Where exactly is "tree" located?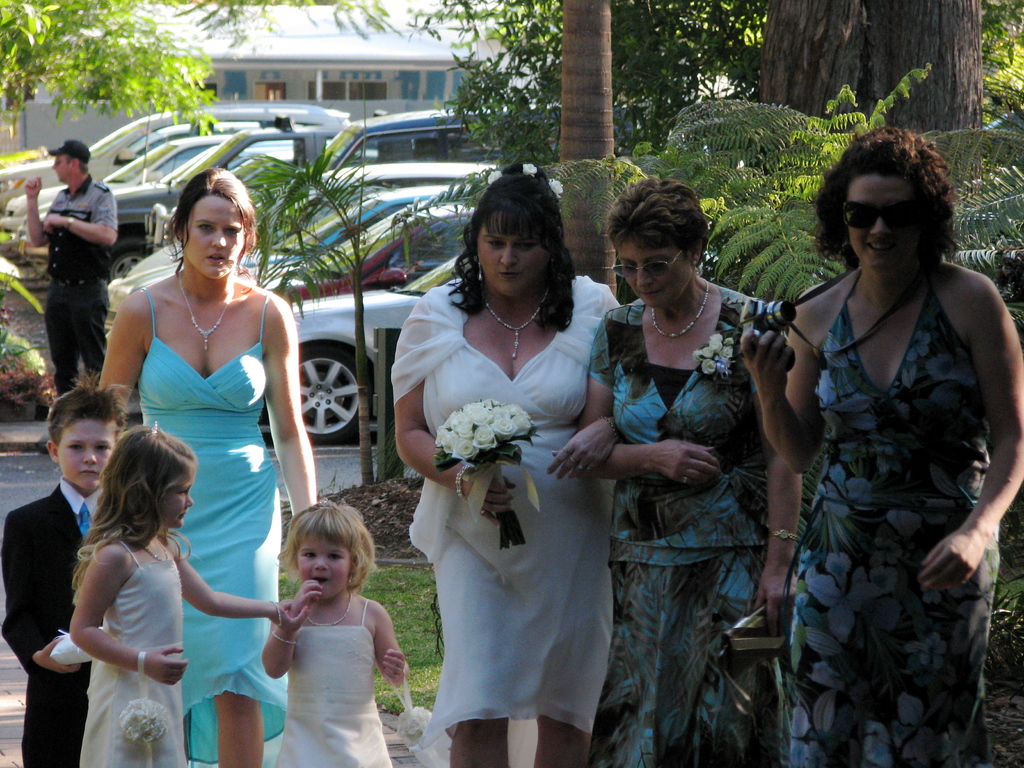
Its bounding box is <box>1023,767,1023,767</box>.
